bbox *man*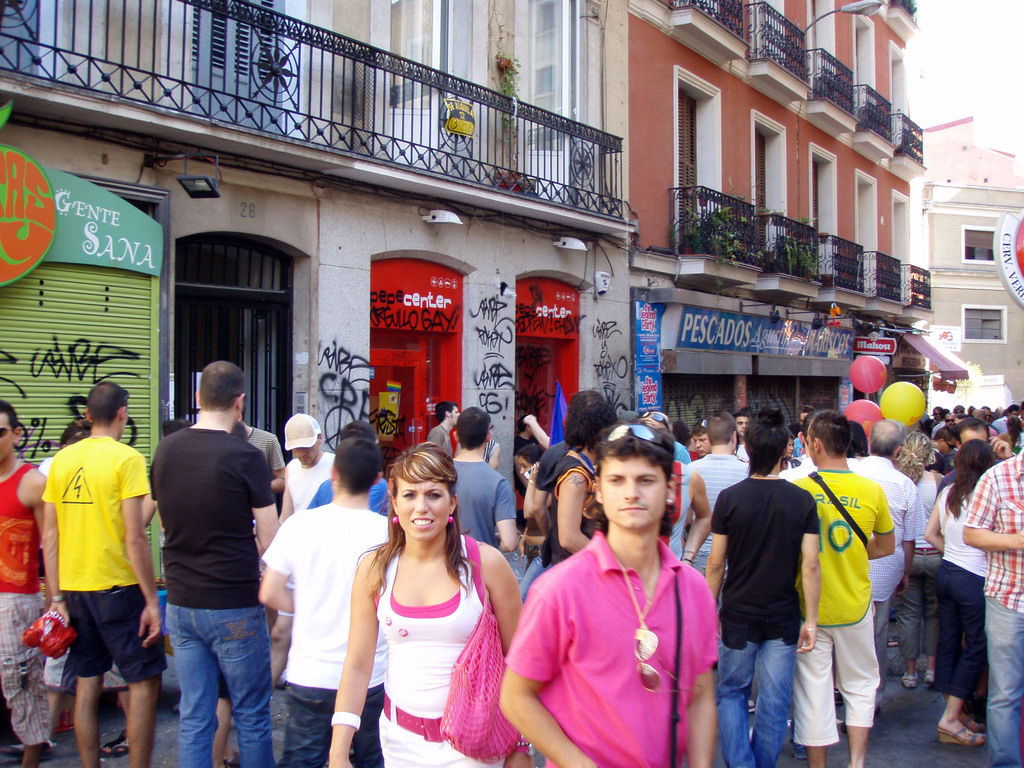
856 414 927 722
